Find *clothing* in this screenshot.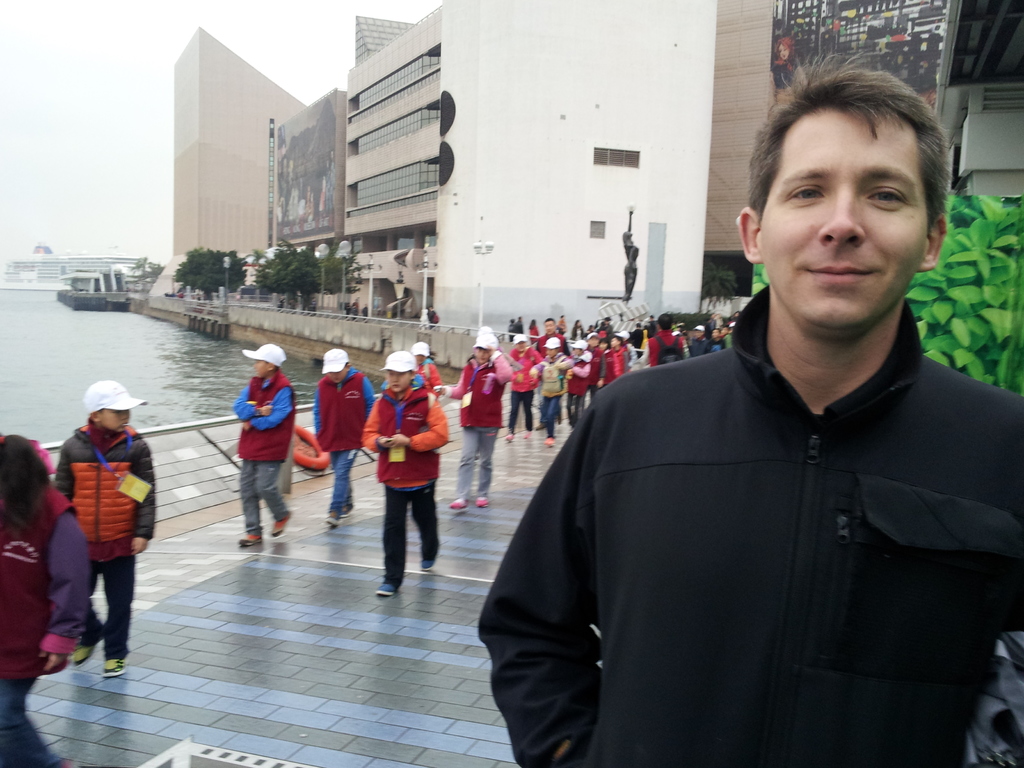
The bounding box for *clothing* is BBox(76, 552, 131, 659).
